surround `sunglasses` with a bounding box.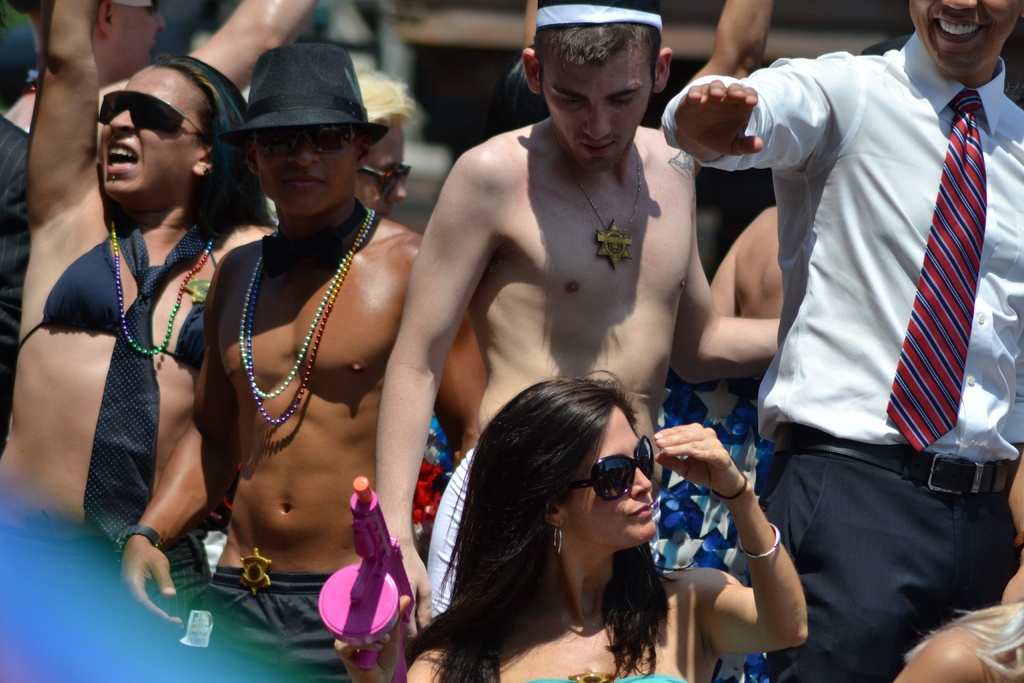
[left=254, top=126, right=354, bottom=158].
